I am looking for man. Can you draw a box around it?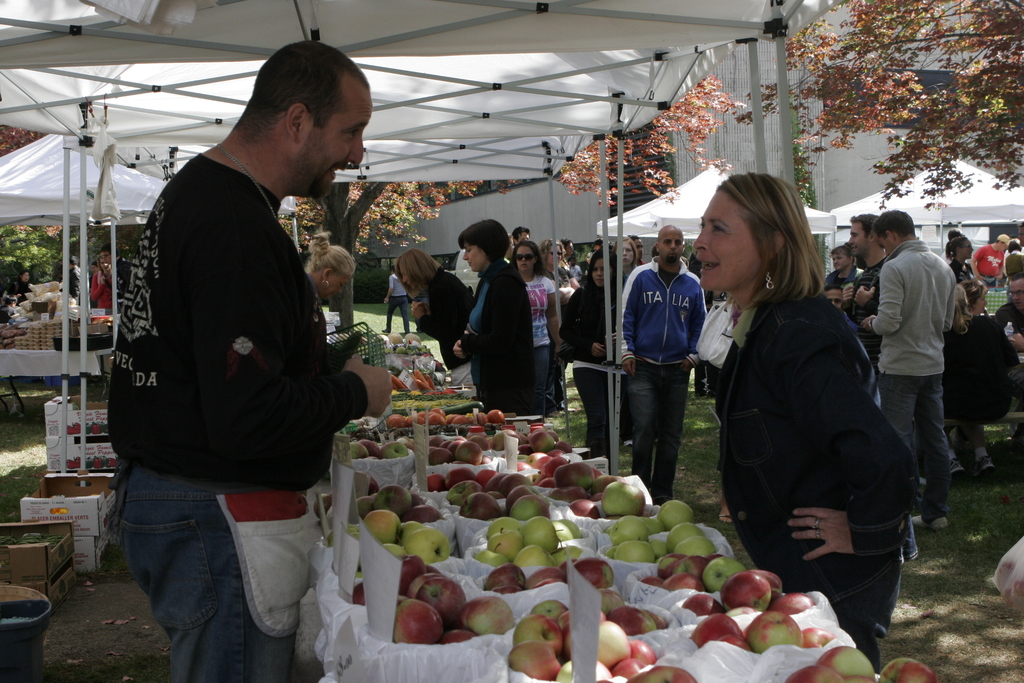
Sure, the bounding box is [left=1017, top=219, right=1023, bottom=235].
